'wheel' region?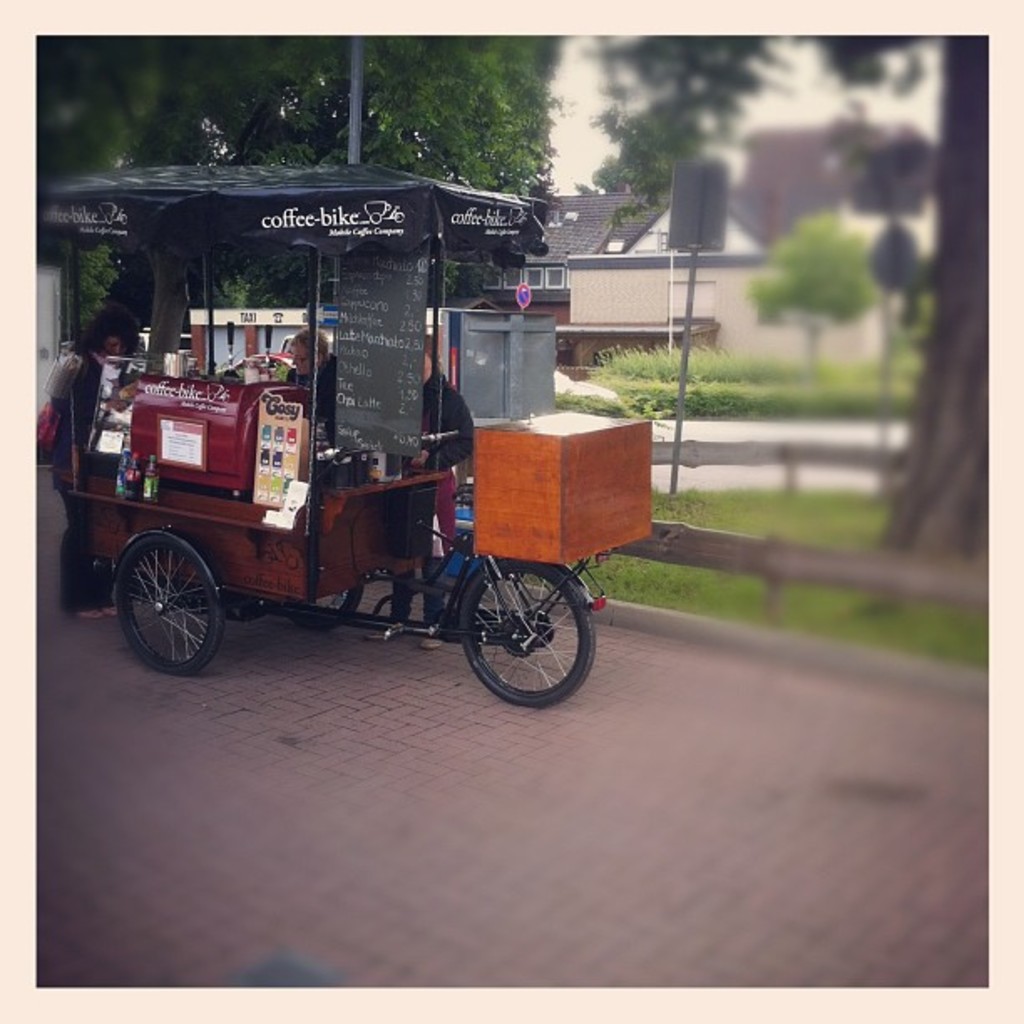
BBox(291, 569, 366, 631)
